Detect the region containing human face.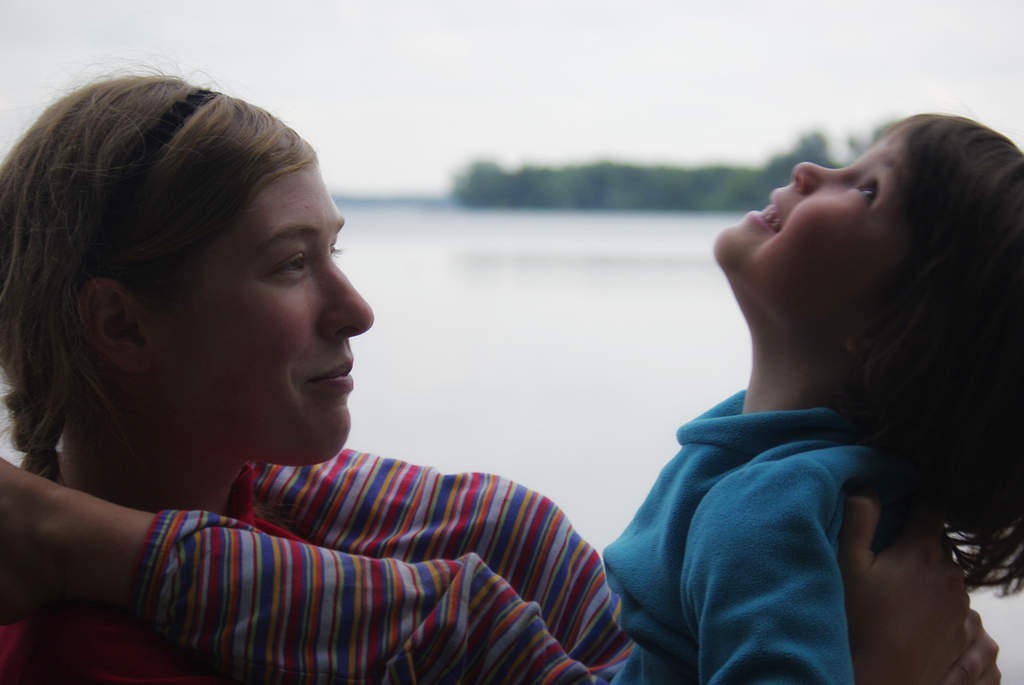
<region>714, 127, 895, 347</region>.
